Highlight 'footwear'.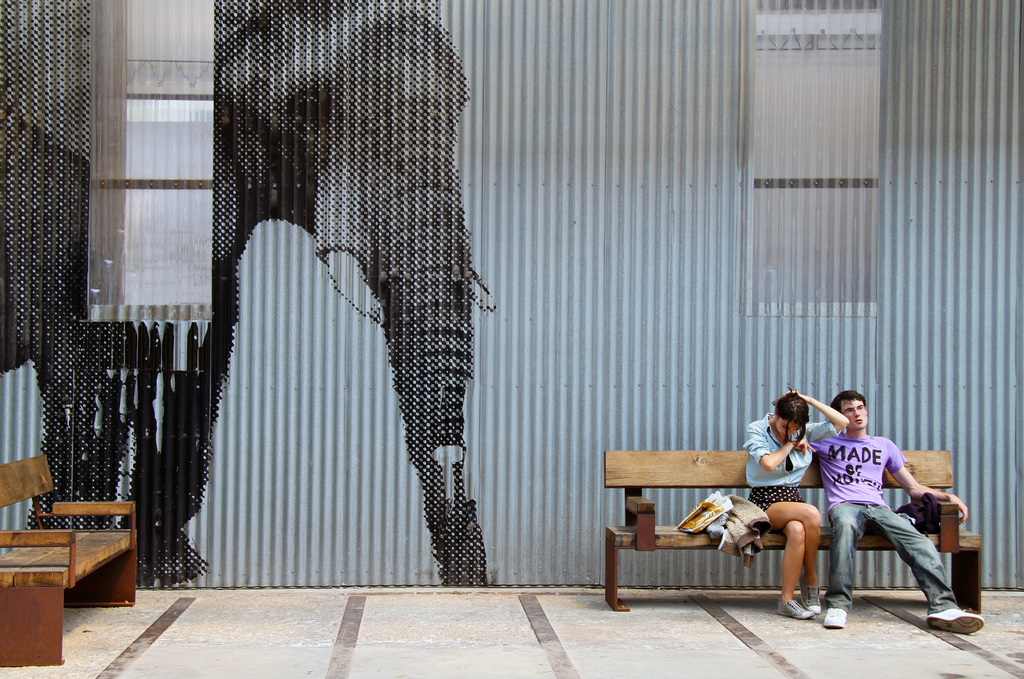
Highlighted region: x1=803, y1=586, x2=820, y2=623.
